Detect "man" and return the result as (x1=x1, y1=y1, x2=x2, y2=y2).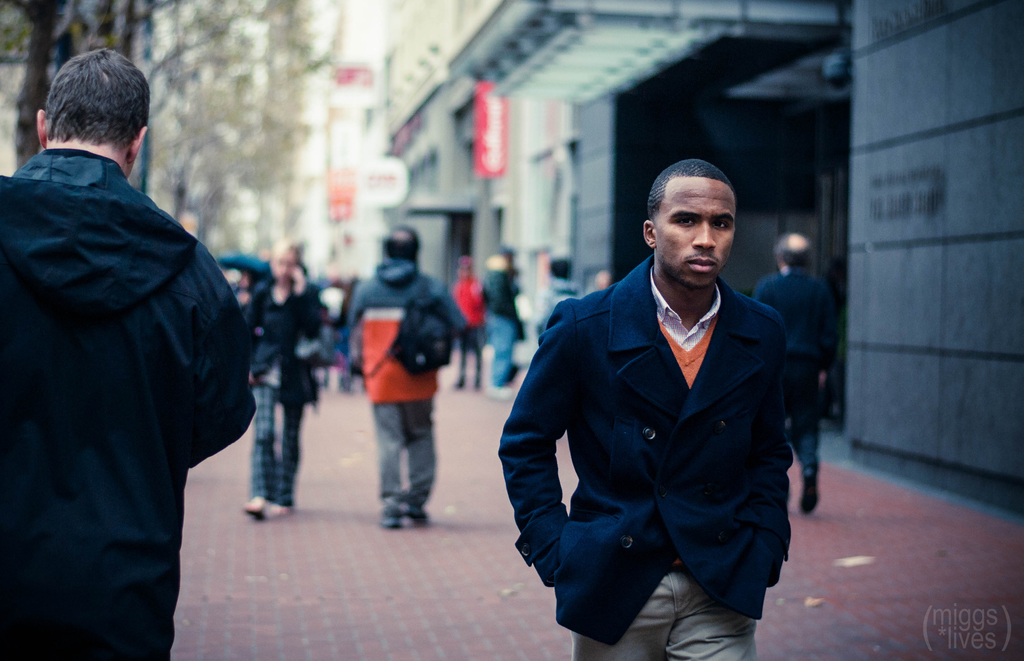
(x1=497, y1=161, x2=794, y2=660).
